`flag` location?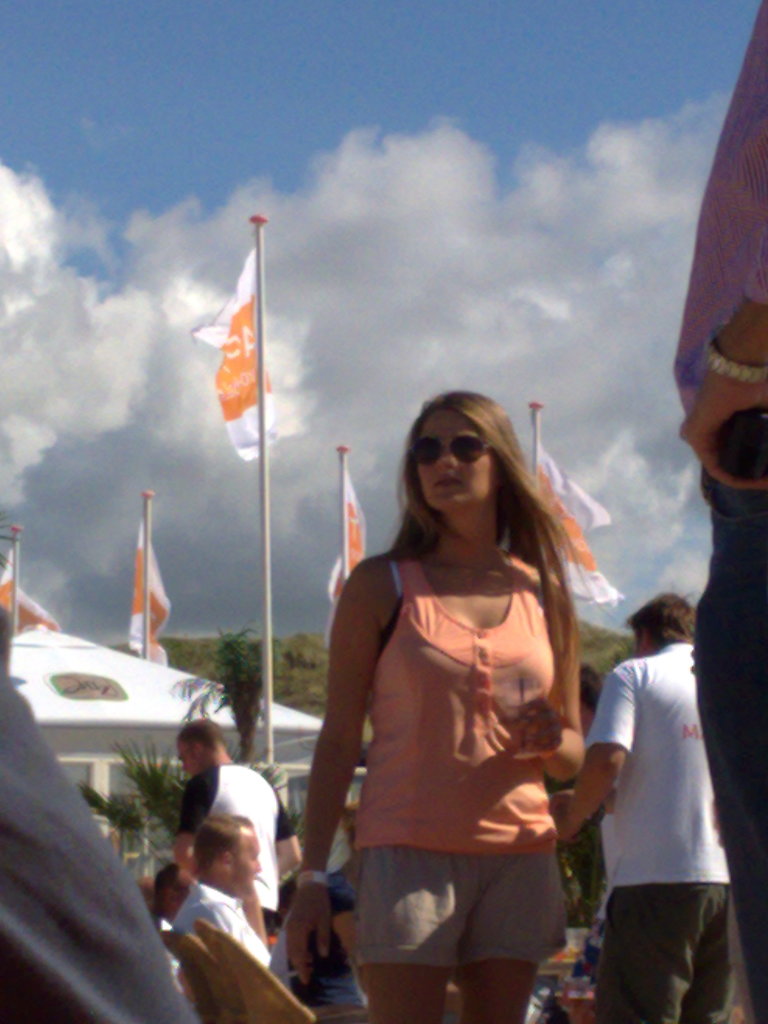
<box>0,552,59,645</box>
